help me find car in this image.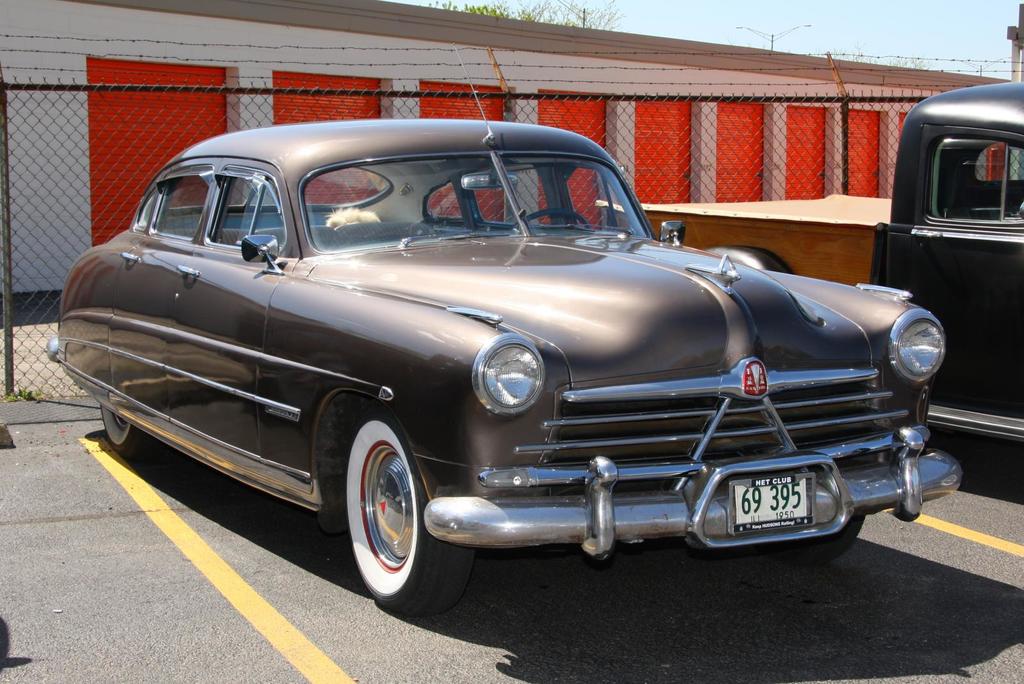
Found it: 44 128 970 614.
